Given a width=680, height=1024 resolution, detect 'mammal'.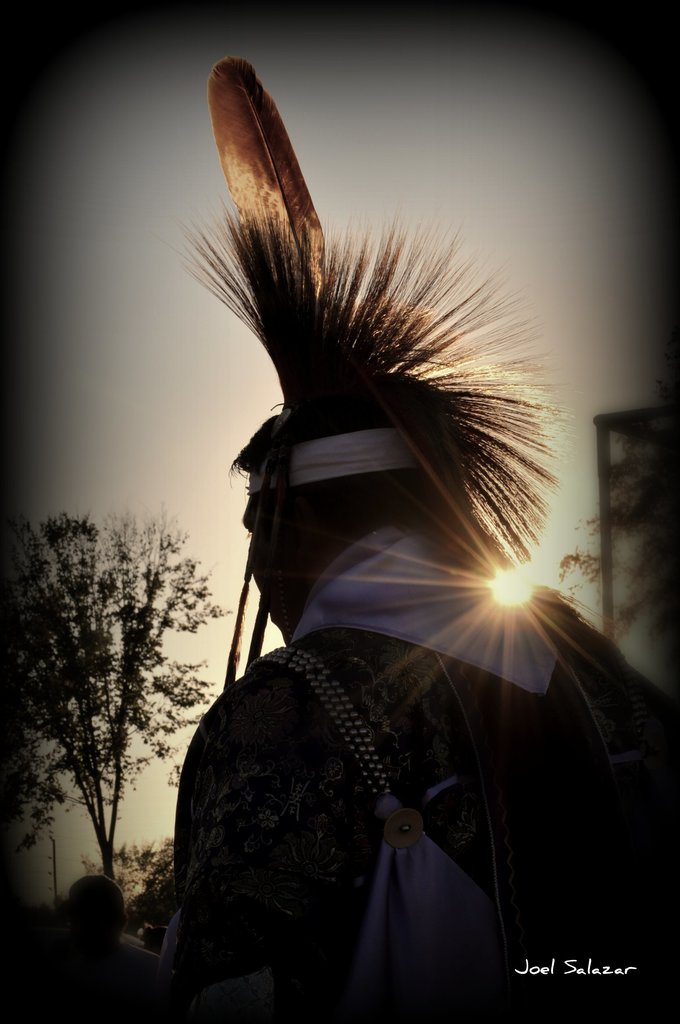
x1=23, y1=883, x2=136, y2=1011.
